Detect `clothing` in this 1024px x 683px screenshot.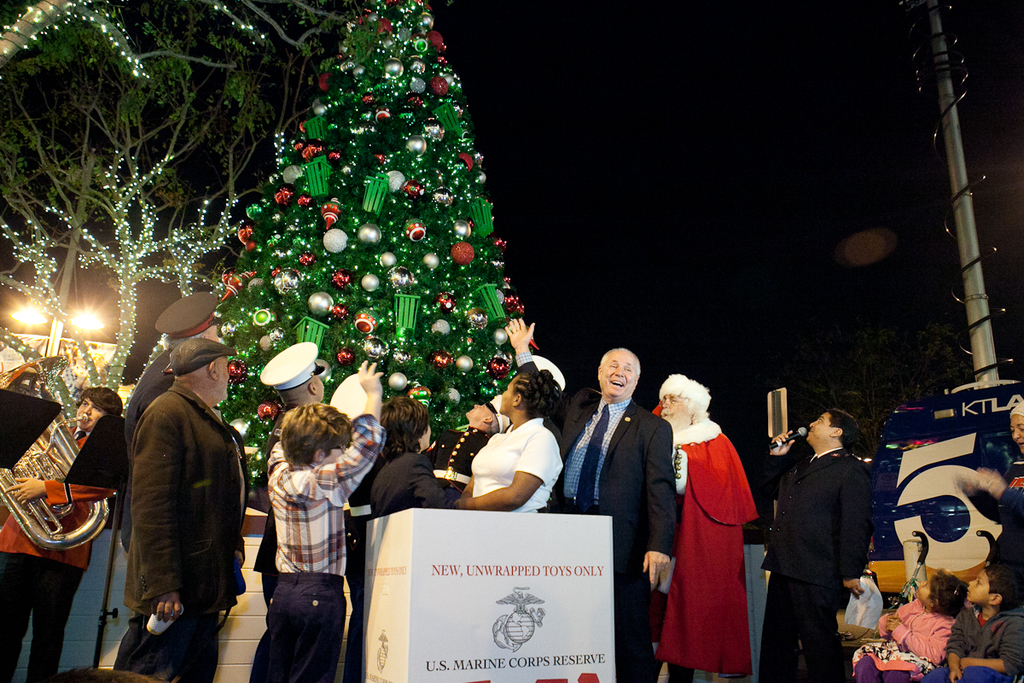
Detection: region(515, 350, 678, 682).
